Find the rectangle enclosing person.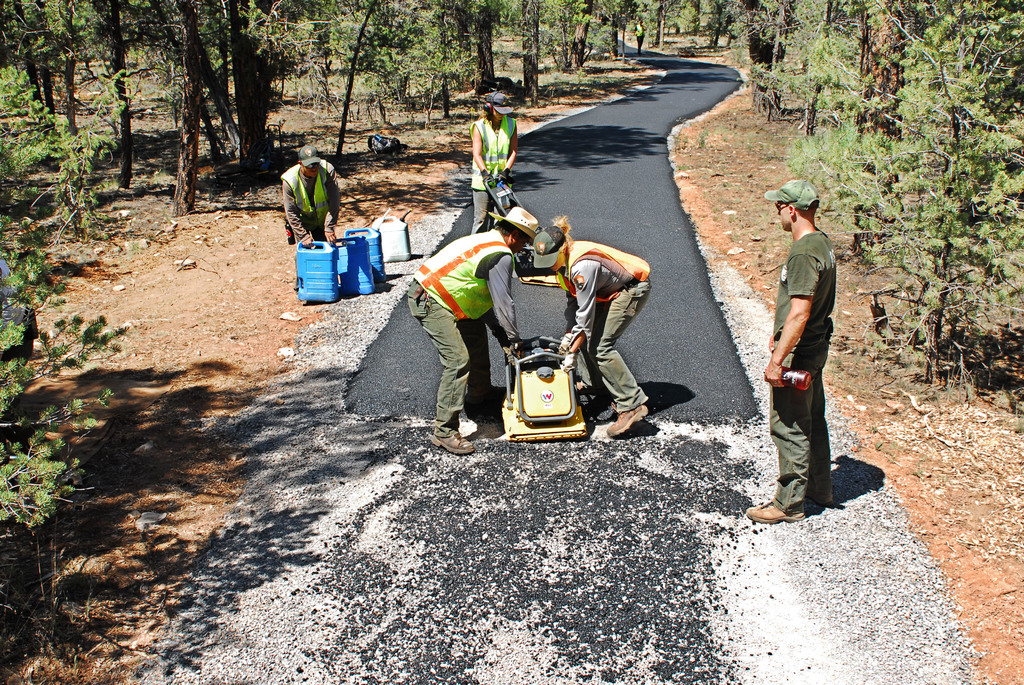
x1=530 y1=213 x2=653 y2=434.
